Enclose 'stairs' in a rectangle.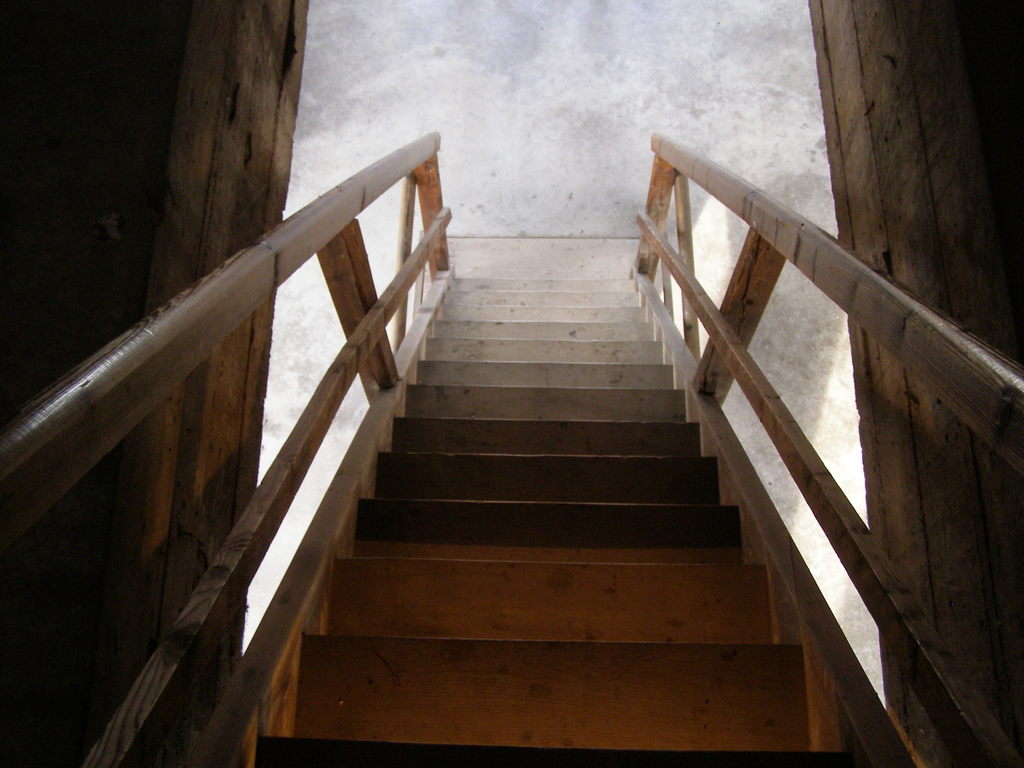
left=262, top=275, right=856, bottom=767.
